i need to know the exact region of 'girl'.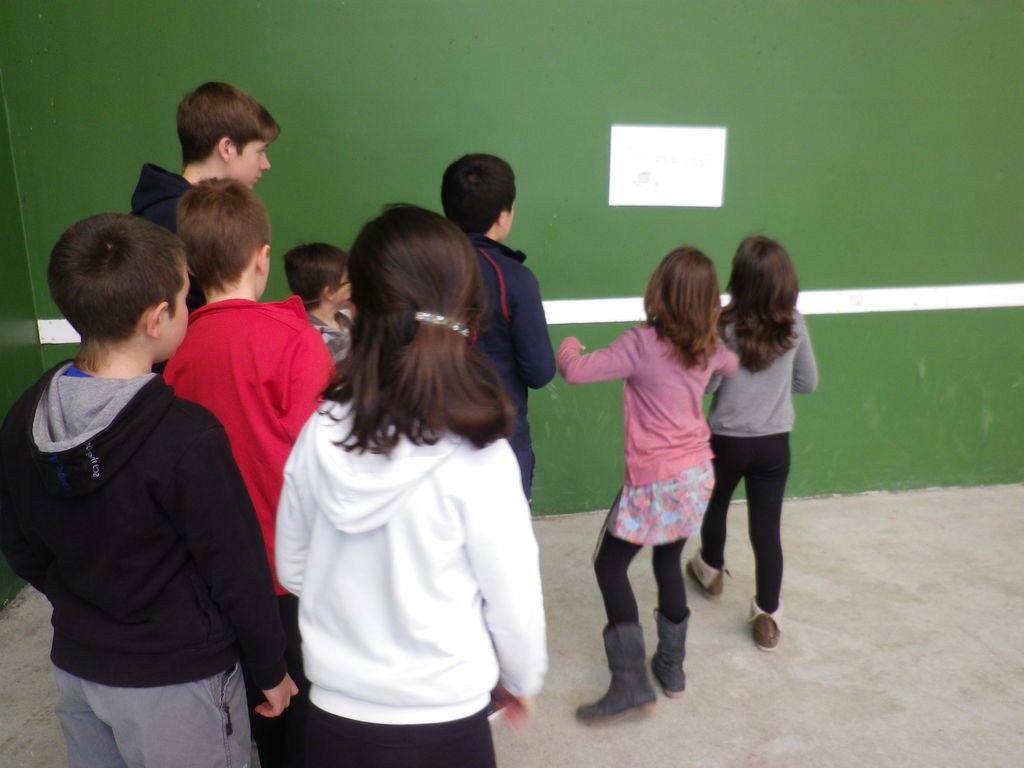
Region: <bbox>554, 248, 746, 724</bbox>.
